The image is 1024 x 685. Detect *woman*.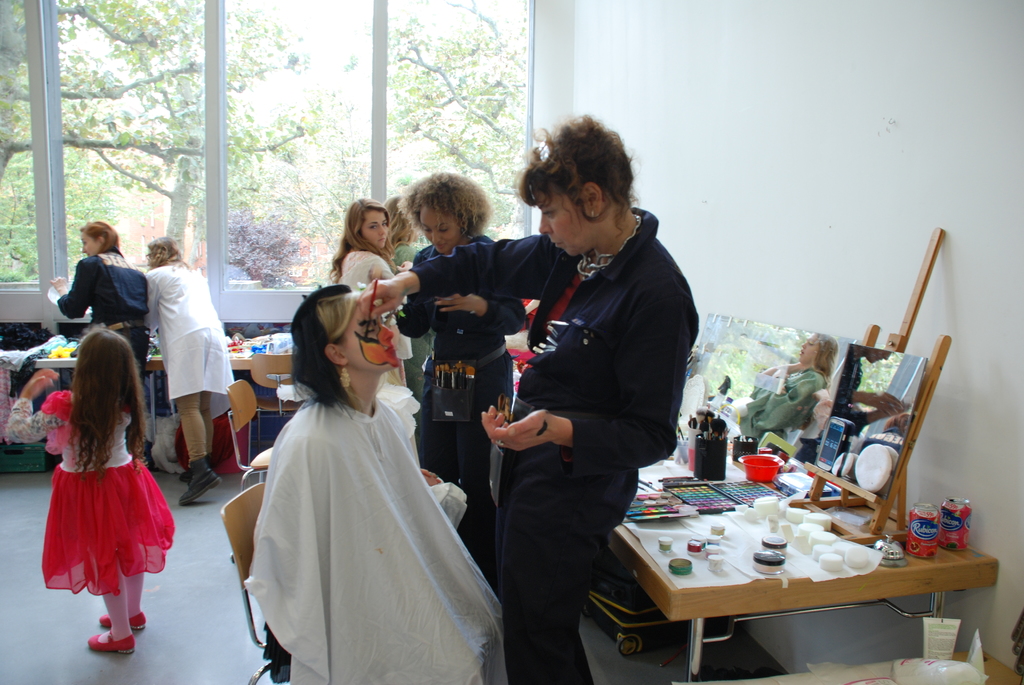
Detection: crop(356, 111, 700, 684).
